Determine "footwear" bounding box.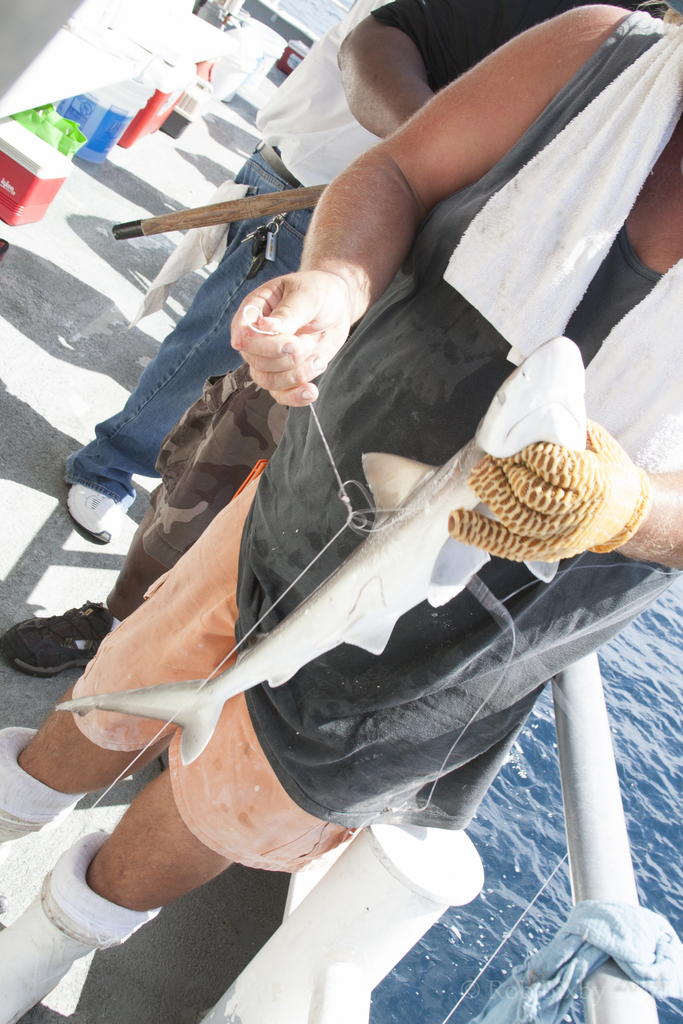
Determined: {"left": 0, "top": 712, "right": 72, "bottom": 846}.
